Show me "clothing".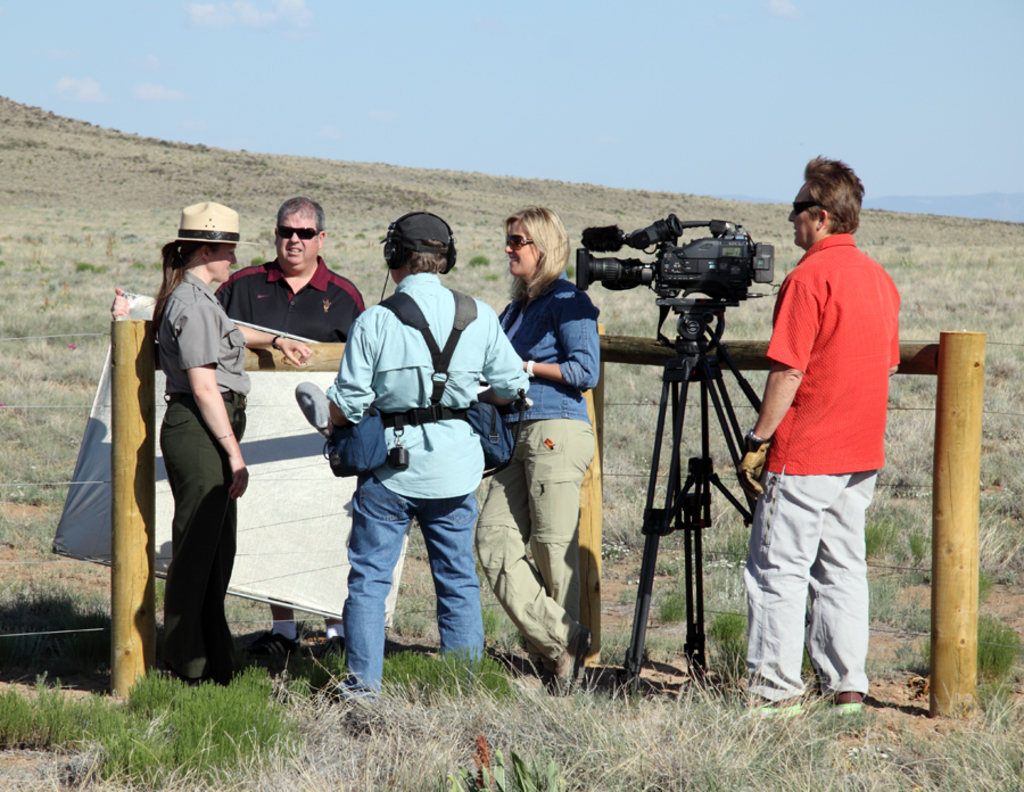
"clothing" is here: <box>322,271,529,696</box>.
